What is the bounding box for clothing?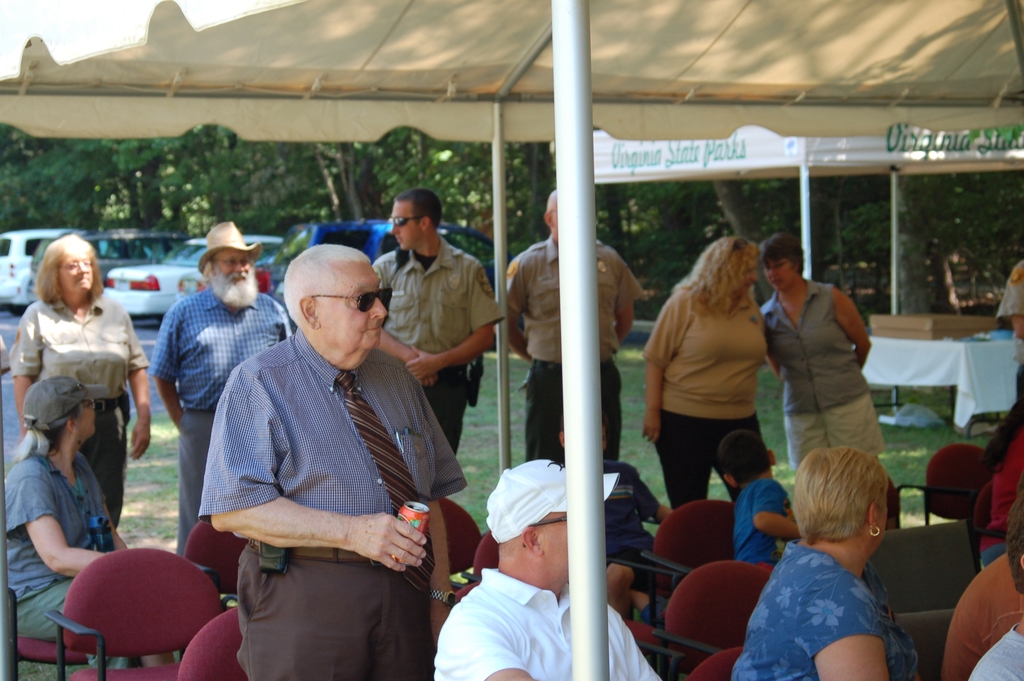
select_region(372, 247, 497, 460).
